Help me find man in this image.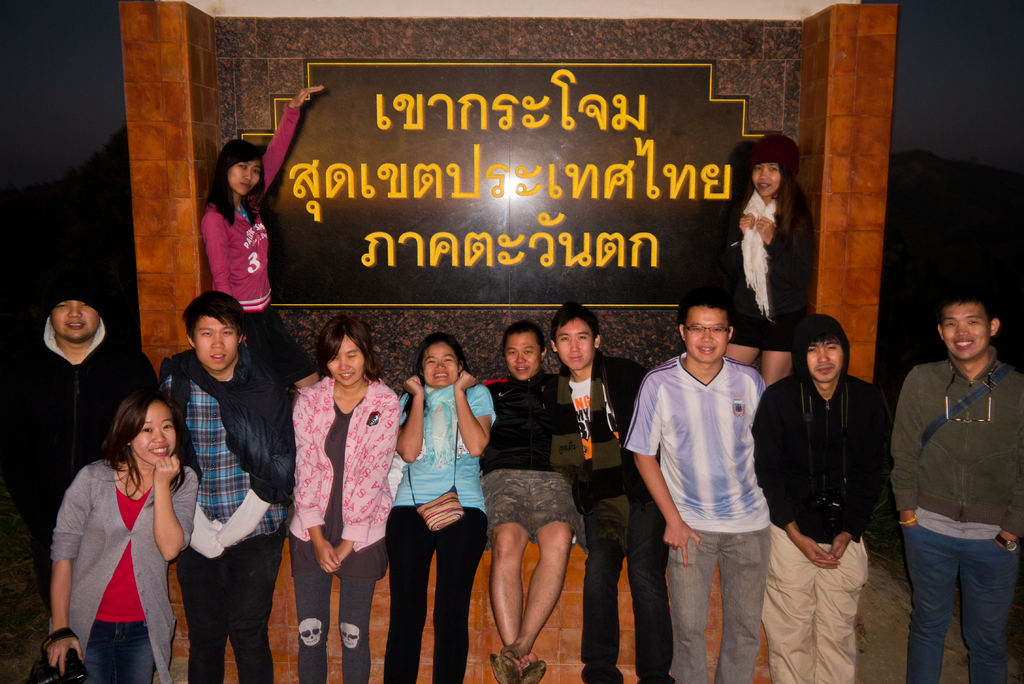
Found it: 544 300 672 683.
